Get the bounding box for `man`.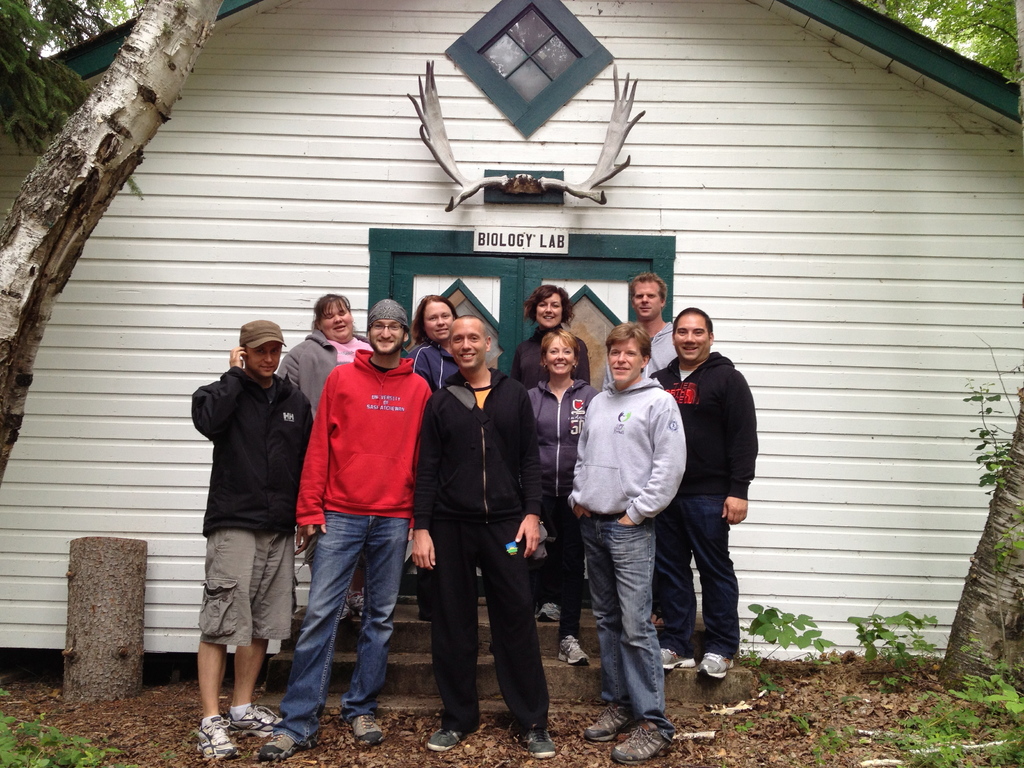
bbox=[179, 303, 311, 735].
